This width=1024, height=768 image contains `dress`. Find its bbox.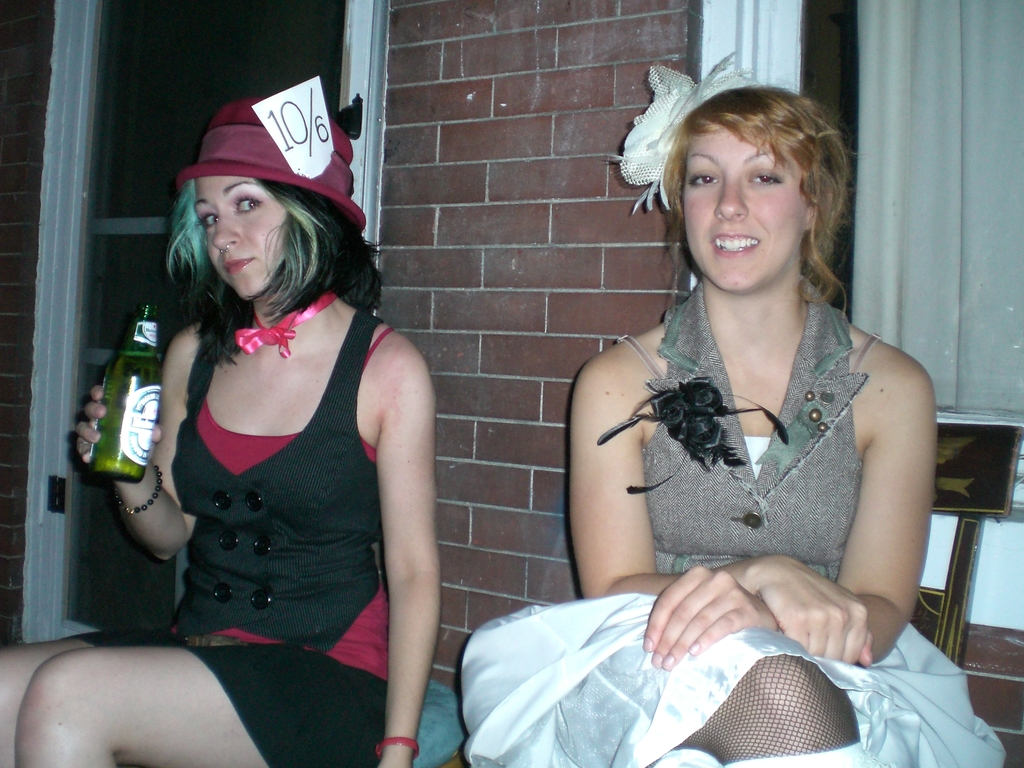
(75,304,394,763).
